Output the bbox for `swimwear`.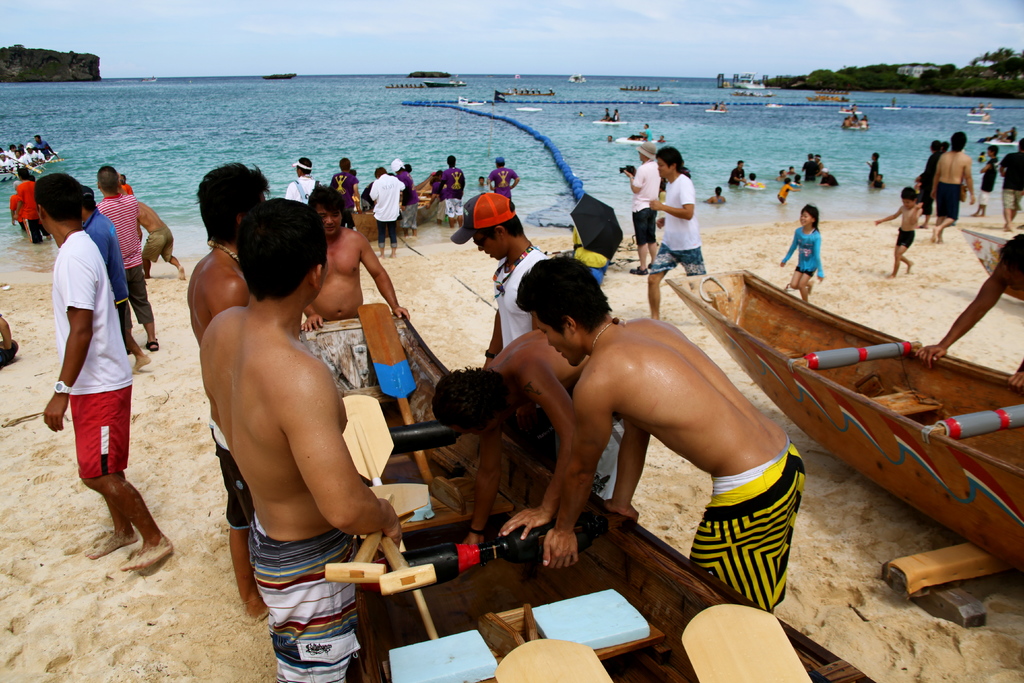
region(691, 440, 806, 614).
